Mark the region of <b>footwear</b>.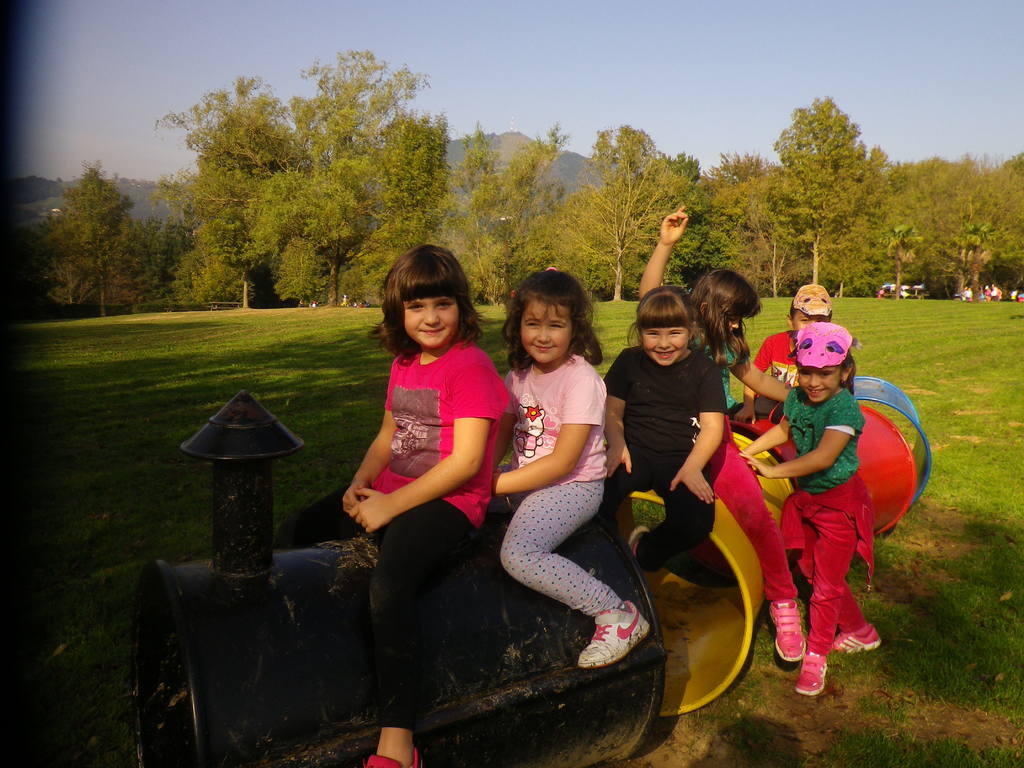
Region: [576, 598, 655, 671].
